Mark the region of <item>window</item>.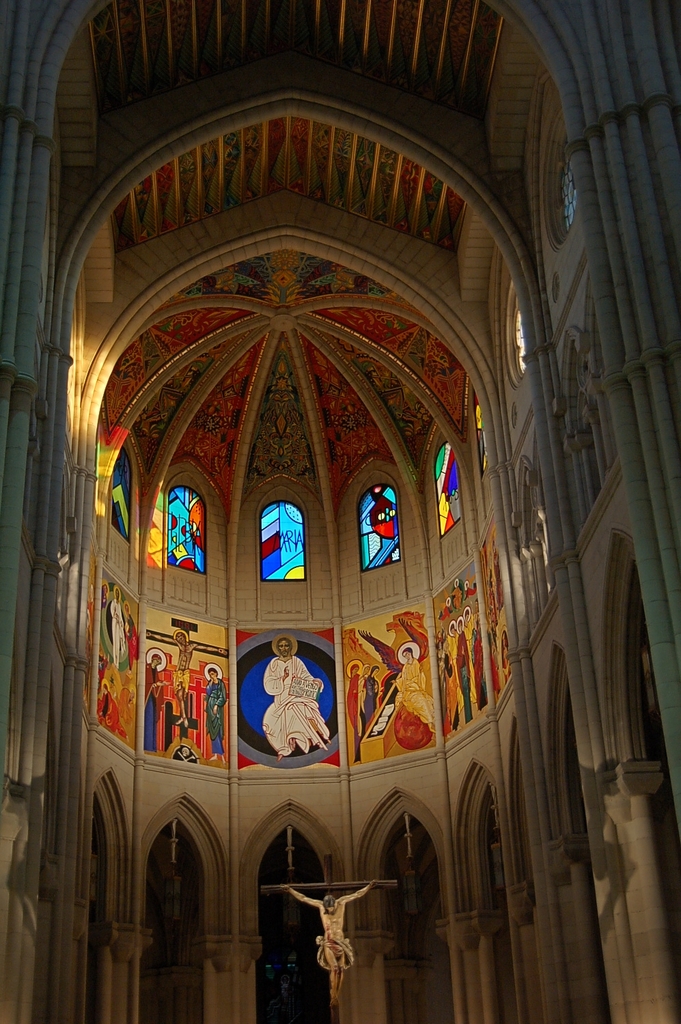
Region: [left=357, top=484, right=409, bottom=571].
